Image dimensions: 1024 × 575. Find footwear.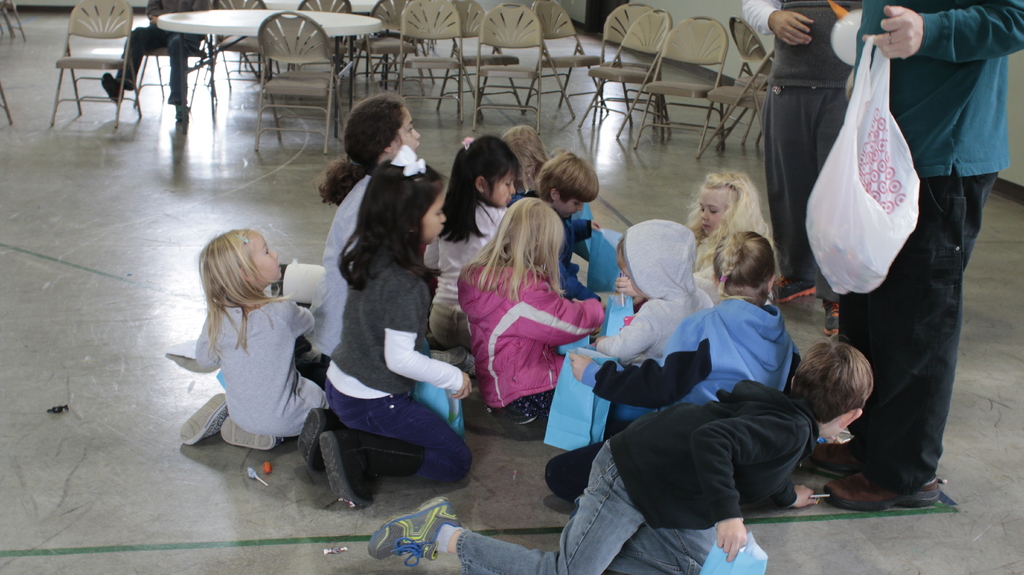
x1=824 y1=474 x2=943 y2=515.
